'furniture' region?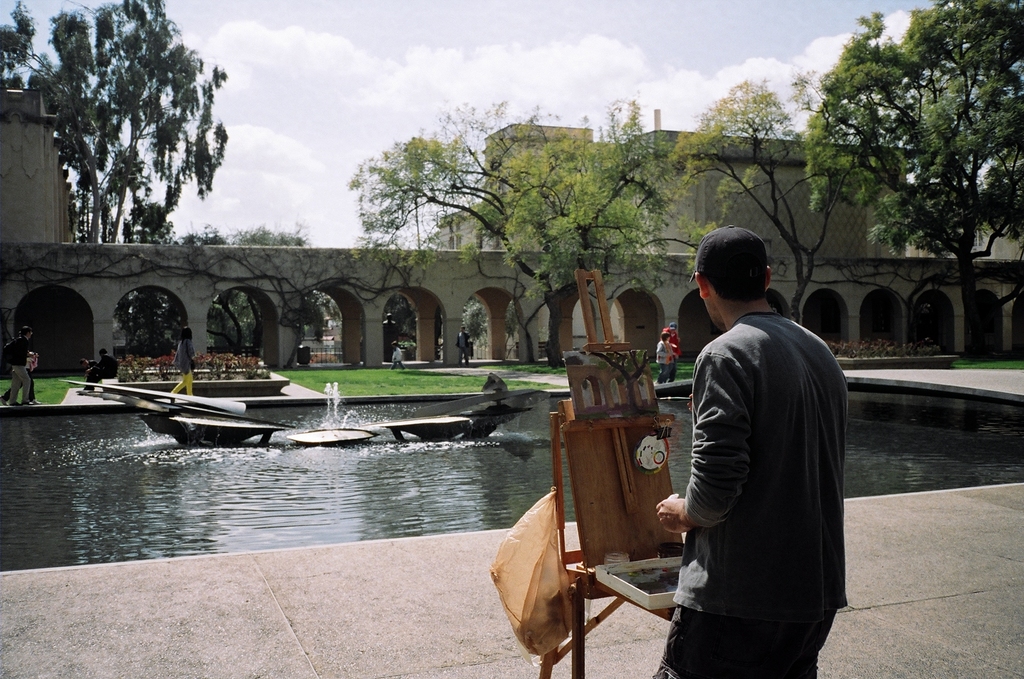
box=[539, 267, 684, 678]
